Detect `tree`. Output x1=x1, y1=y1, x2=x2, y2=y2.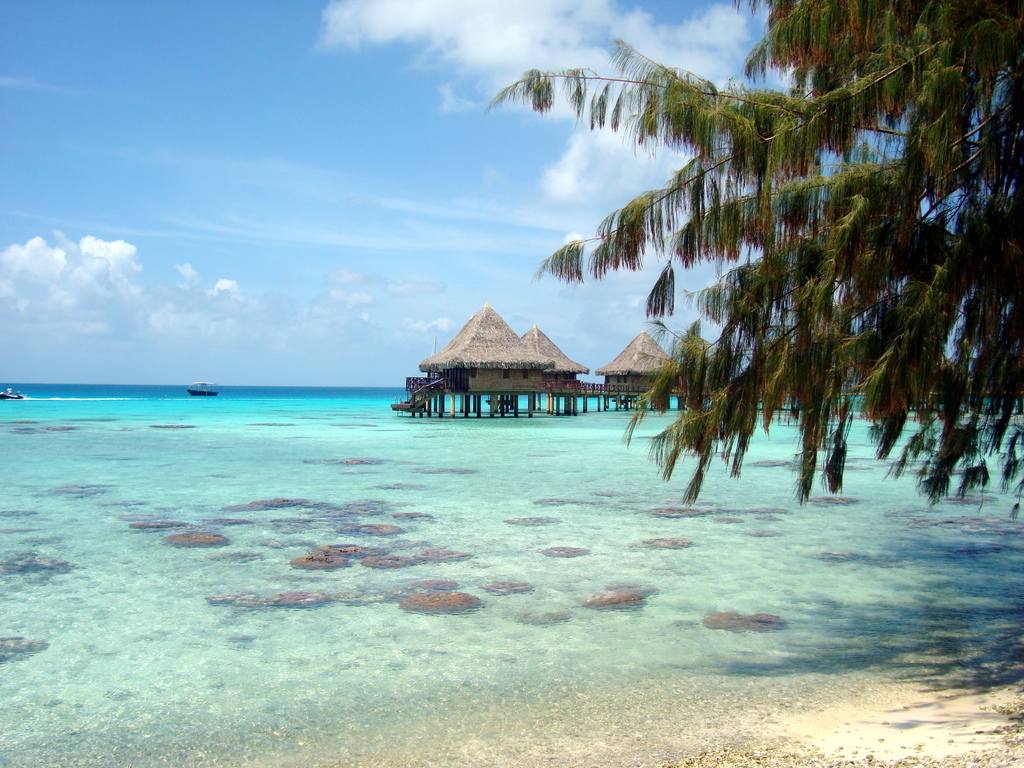
x1=435, y1=16, x2=993, y2=523.
